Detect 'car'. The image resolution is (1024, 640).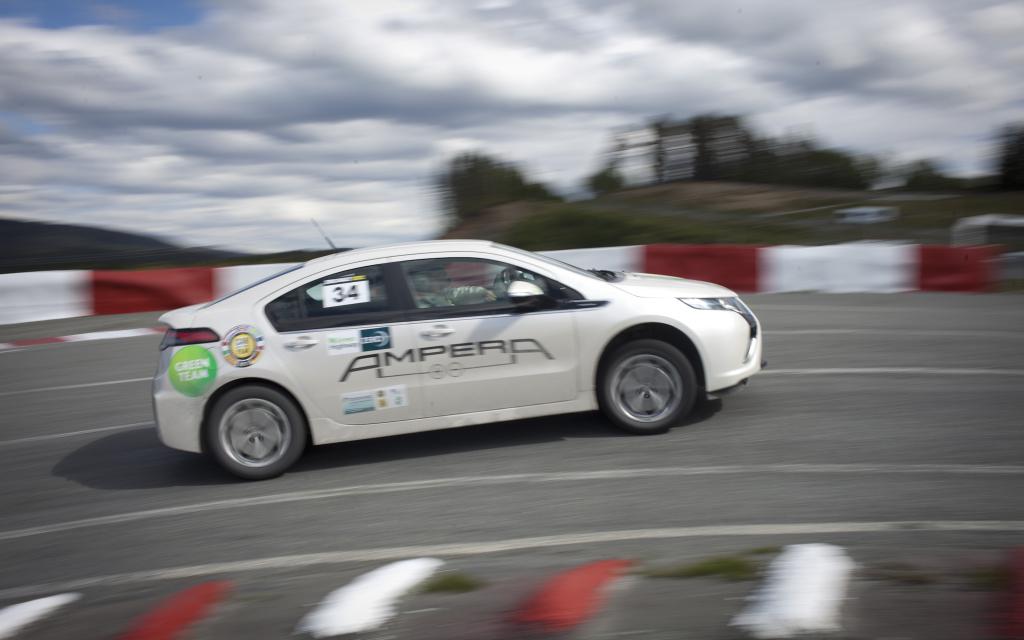
bbox=(154, 216, 771, 475).
